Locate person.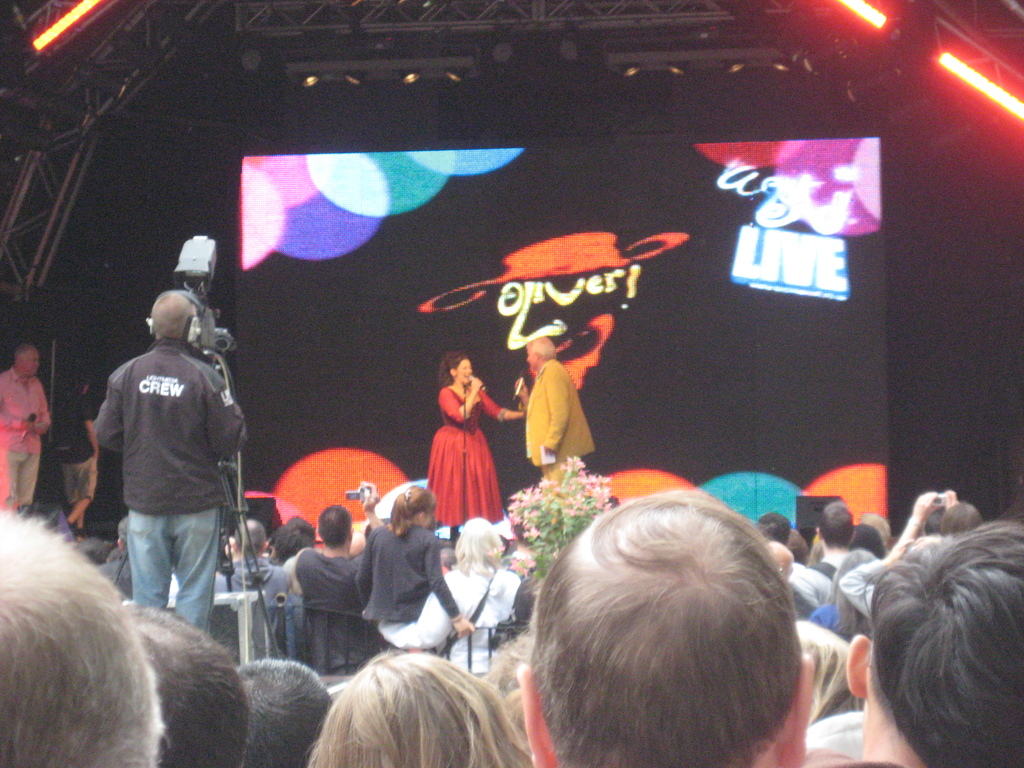
Bounding box: (x1=291, y1=504, x2=374, y2=672).
